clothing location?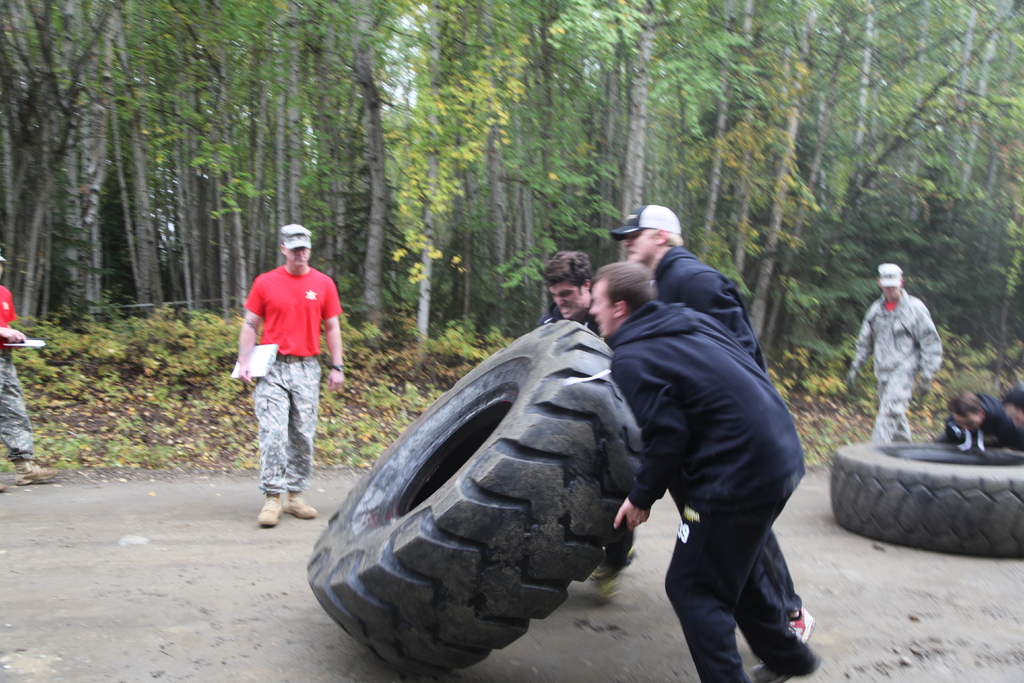
(606,531,634,570)
